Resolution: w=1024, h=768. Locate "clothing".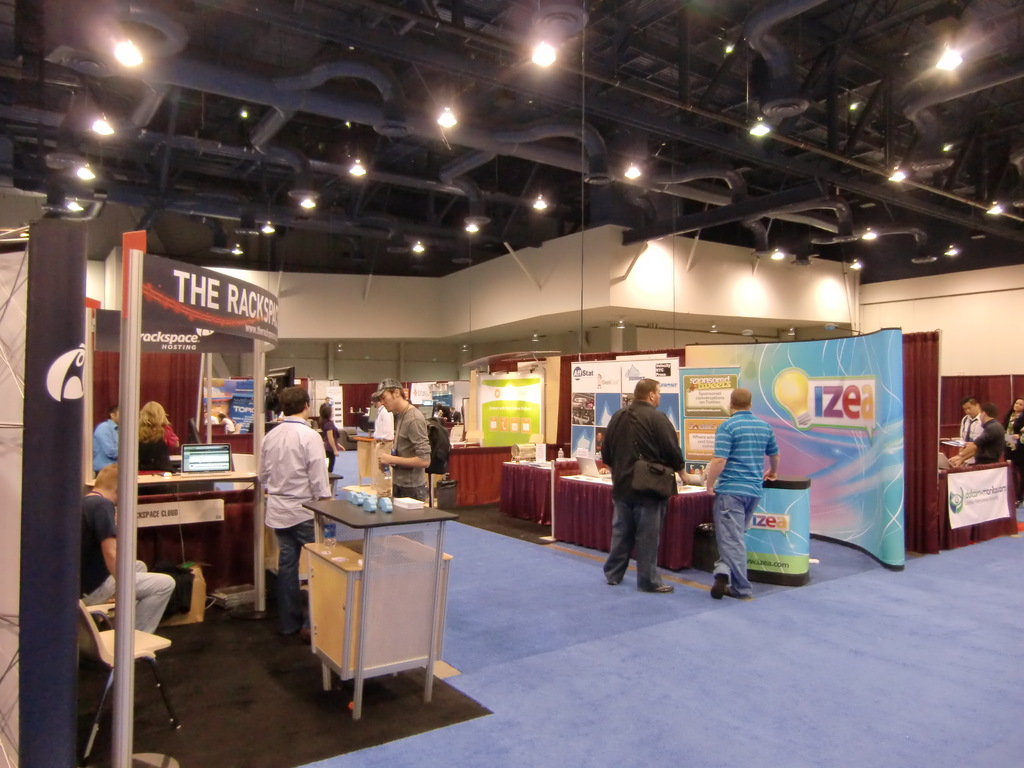
BBox(321, 404, 333, 430).
